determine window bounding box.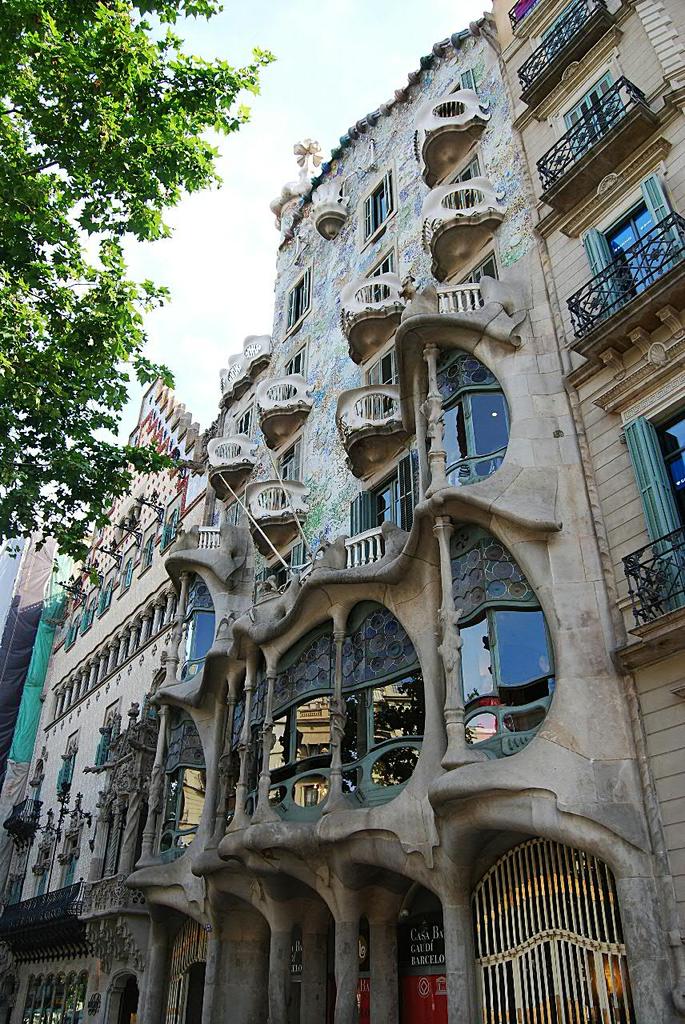
Determined: [461, 558, 558, 742].
